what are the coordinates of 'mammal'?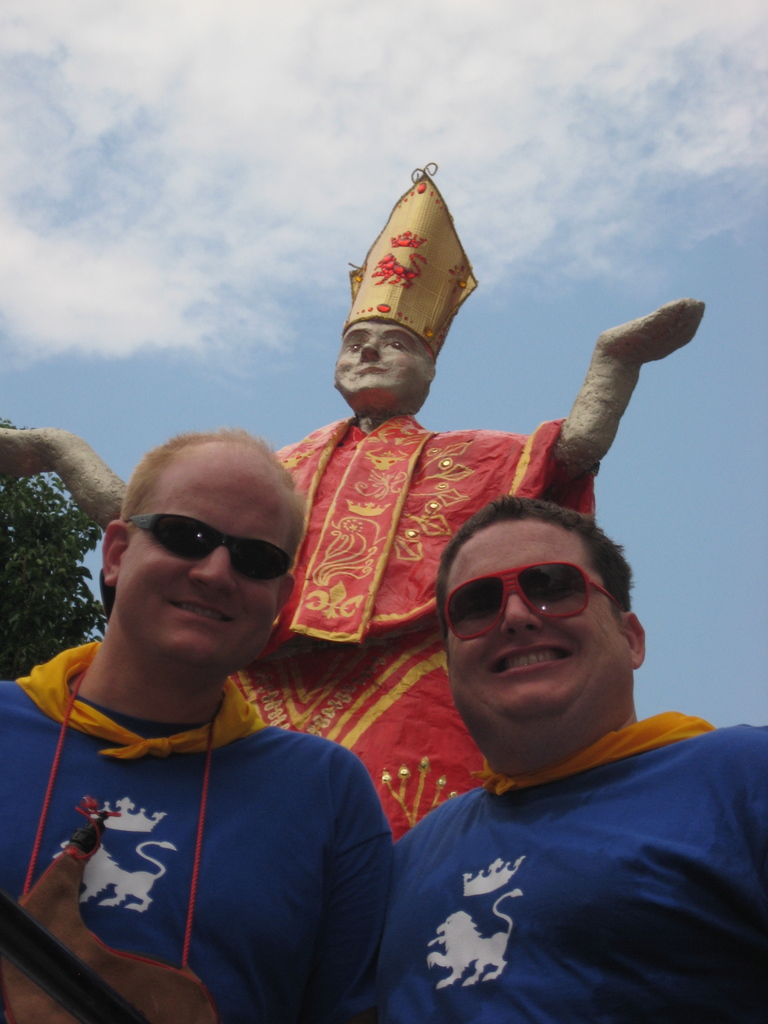
bbox(377, 488, 767, 1023).
